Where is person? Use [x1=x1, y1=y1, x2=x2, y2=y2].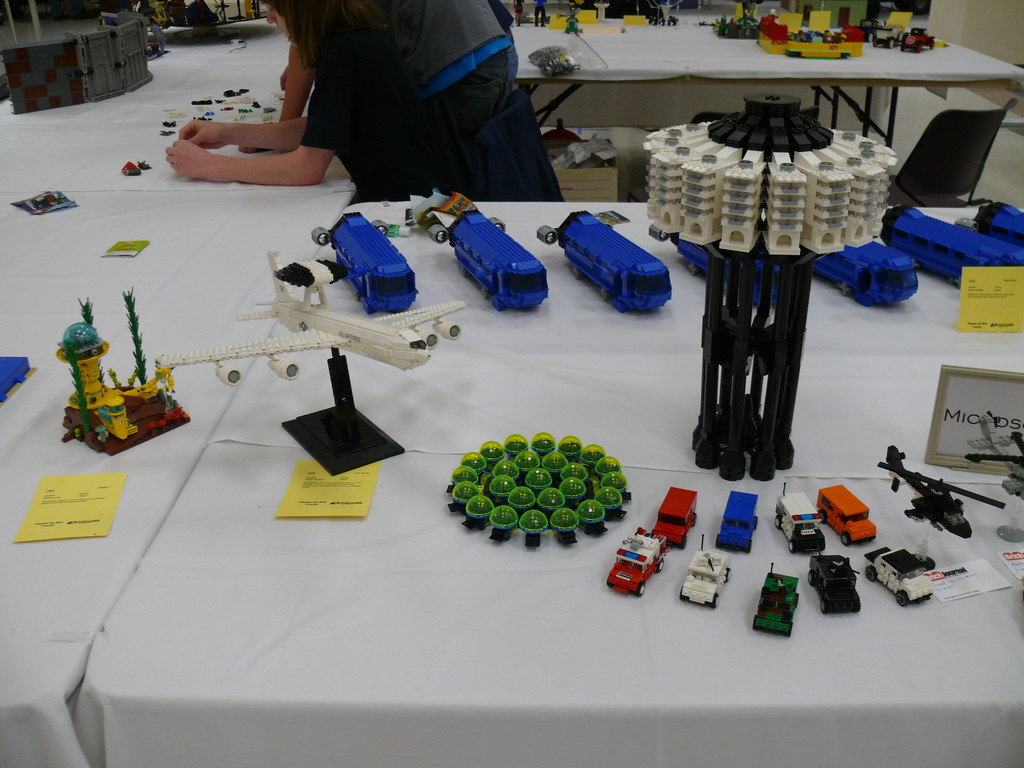
[x1=161, y1=0, x2=432, y2=199].
